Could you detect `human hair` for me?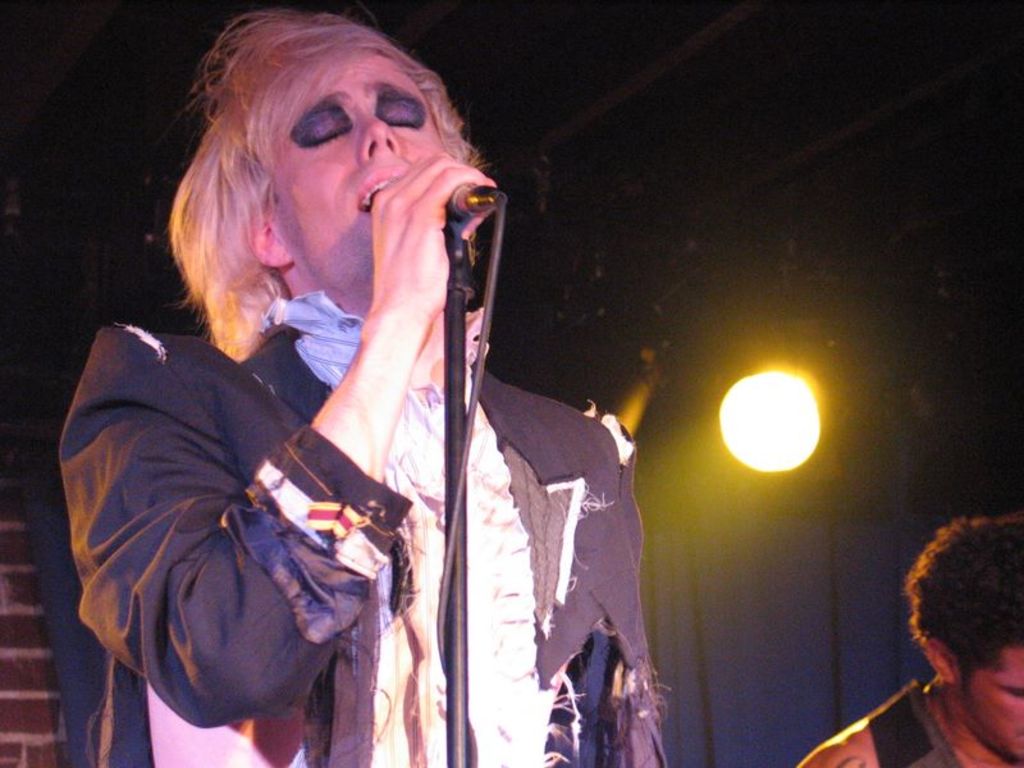
Detection result: bbox=[897, 508, 1023, 699].
